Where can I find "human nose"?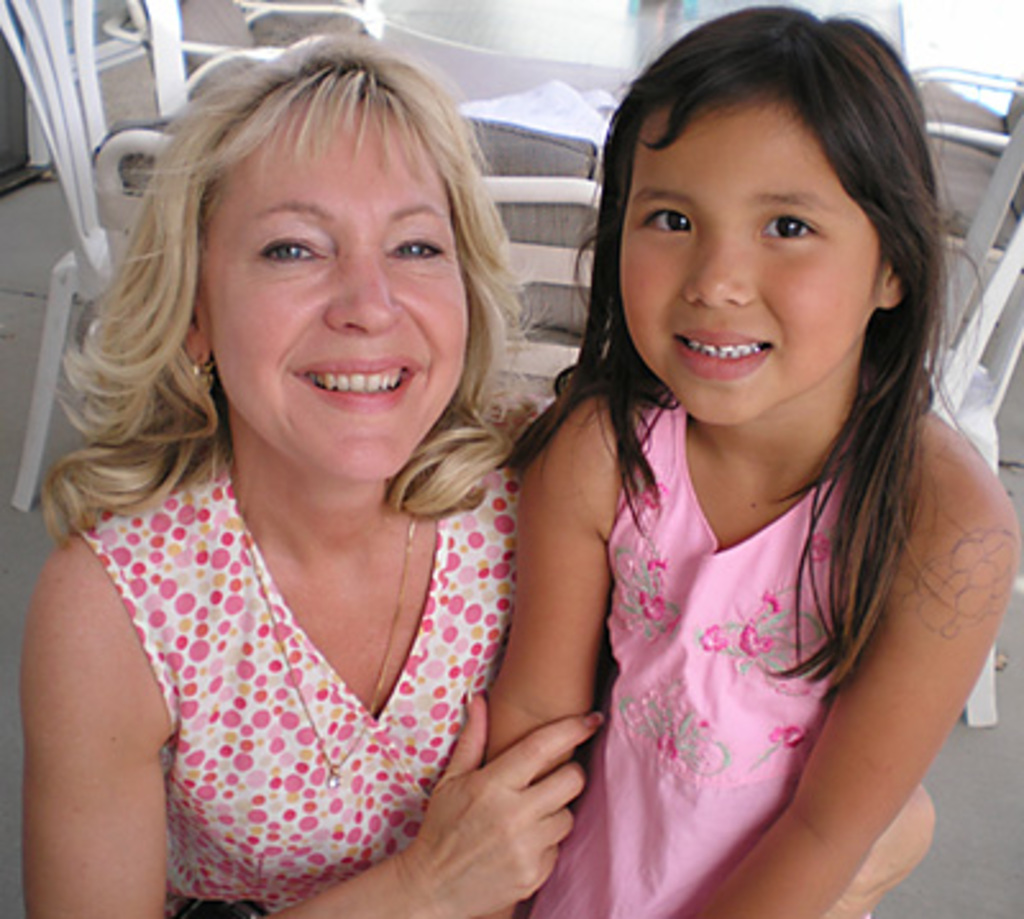
You can find it at <box>328,241,402,340</box>.
